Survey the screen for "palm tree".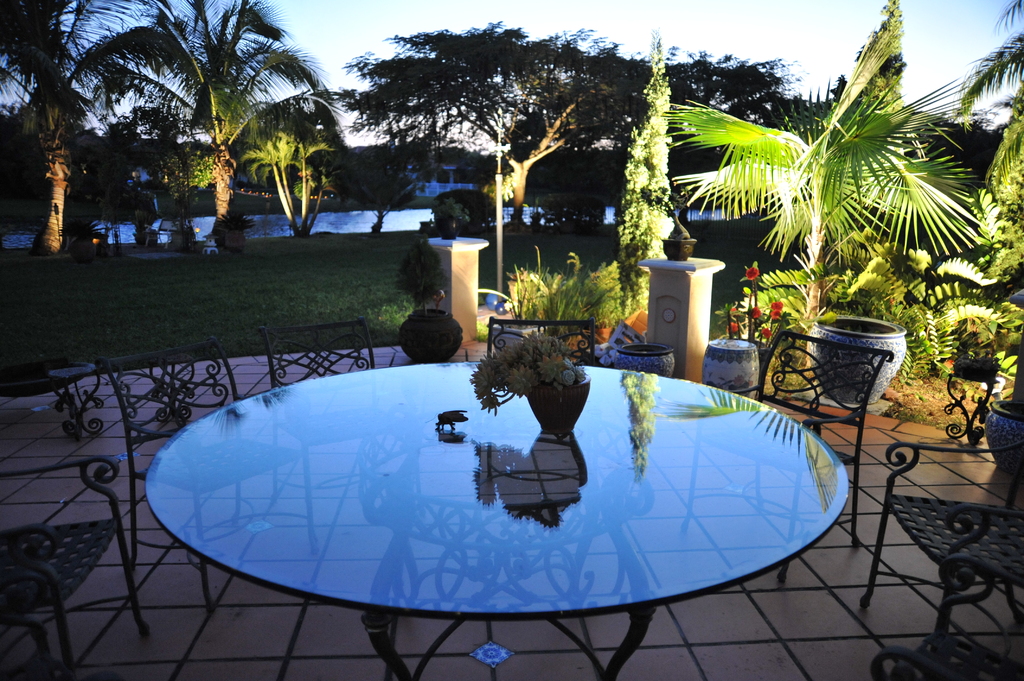
Survey found: <bbox>614, 44, 760, 115</bbox>.
